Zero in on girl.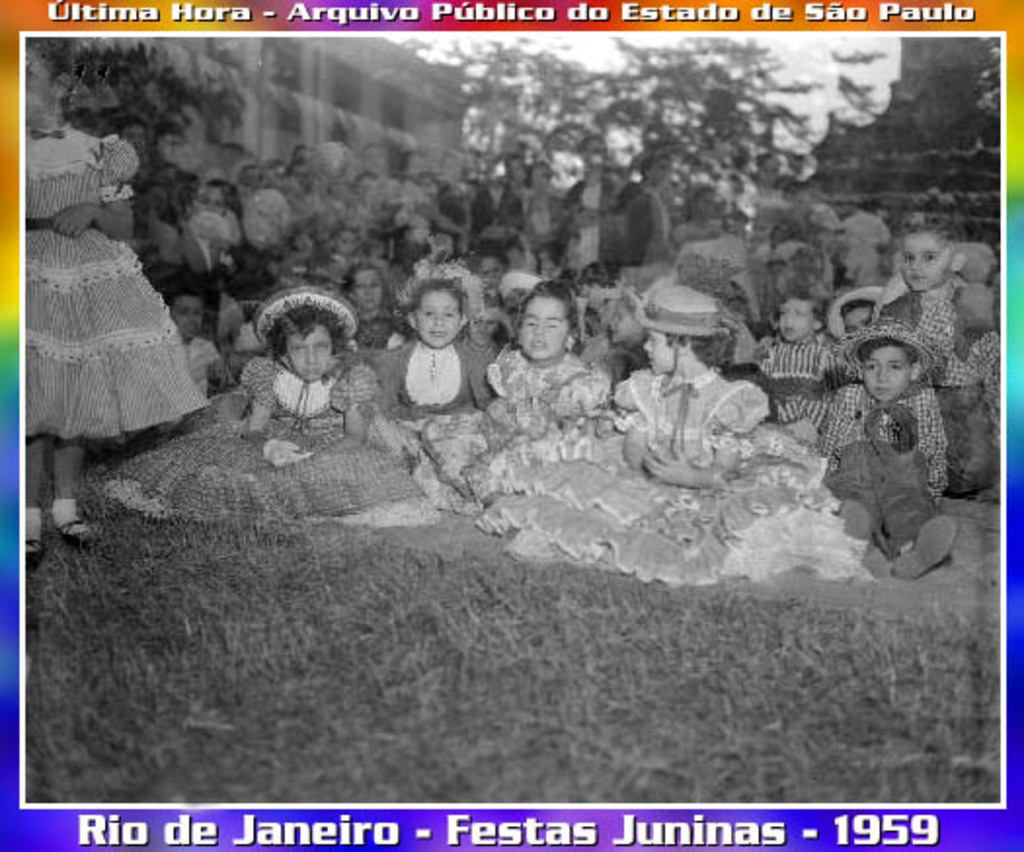
Zeroed in: (23,37,209,556).
